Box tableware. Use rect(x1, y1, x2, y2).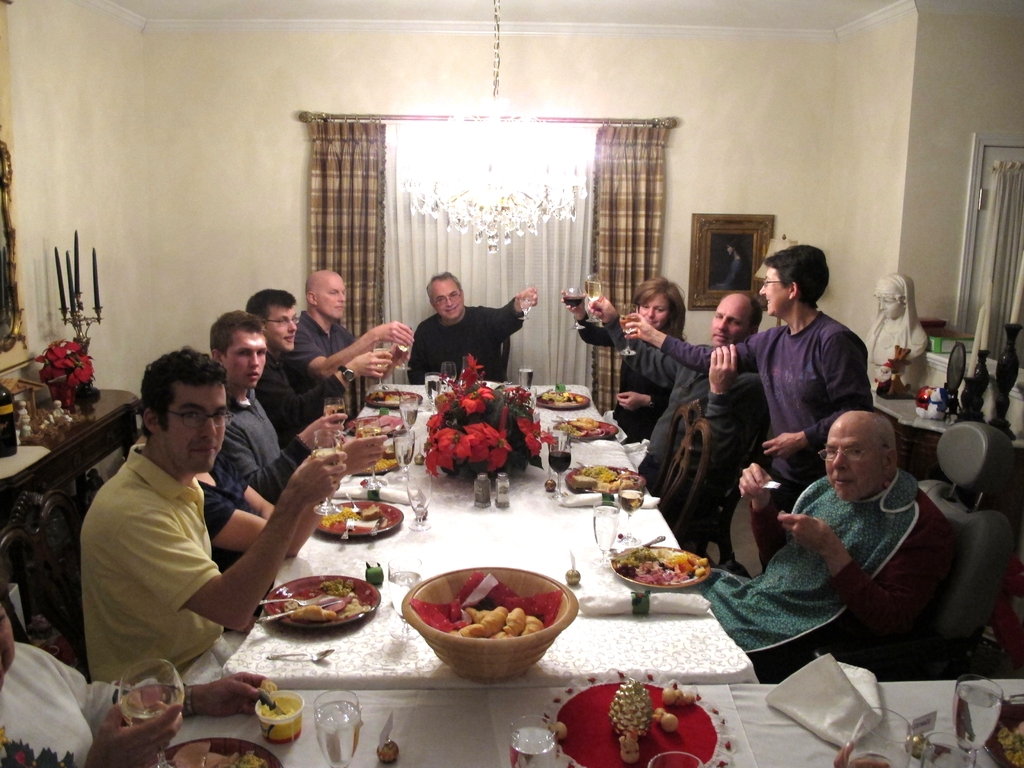
rect(116, 660, 185, 767).
